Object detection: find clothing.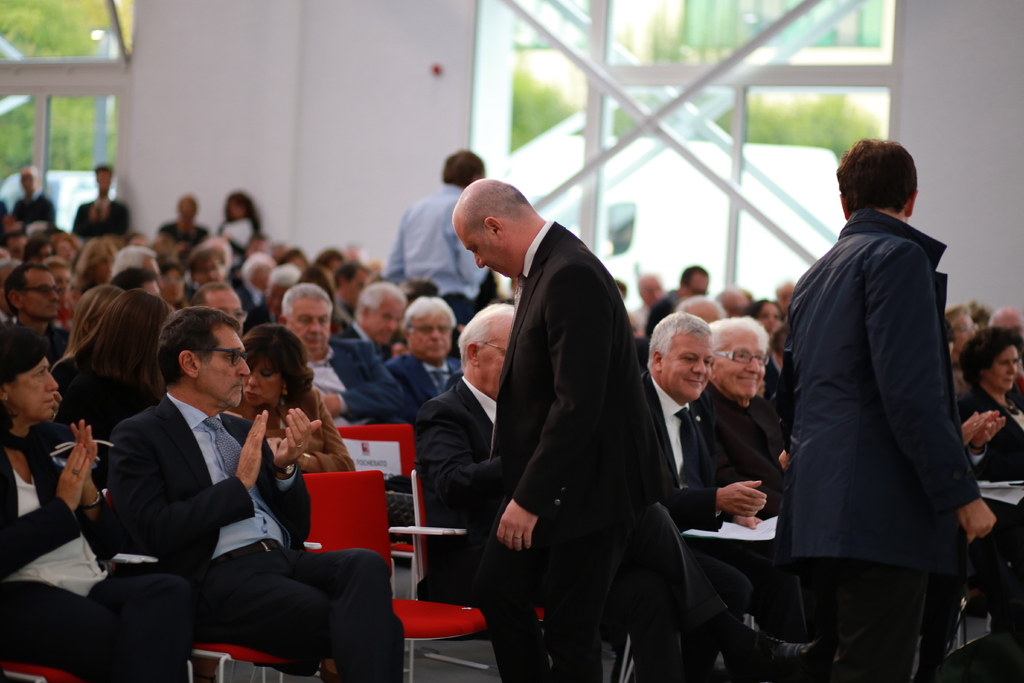
select_region(771, 143, 987, 672).
